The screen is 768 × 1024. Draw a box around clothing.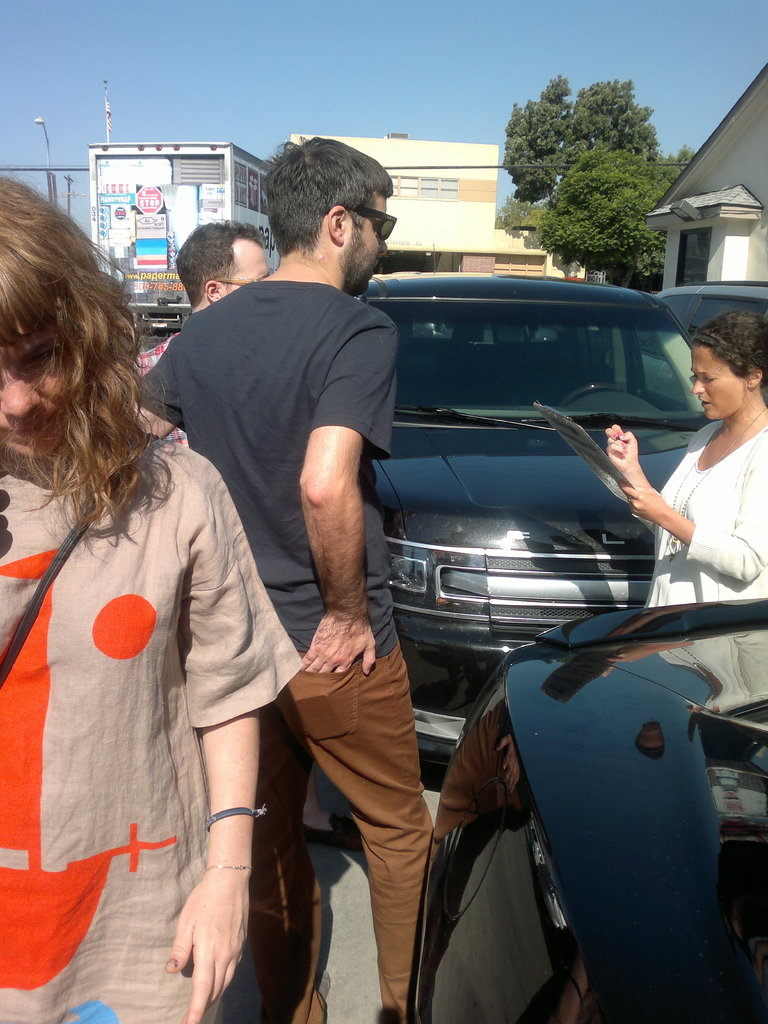
(x1=1, y1=421, x2=323, y2=1023).
